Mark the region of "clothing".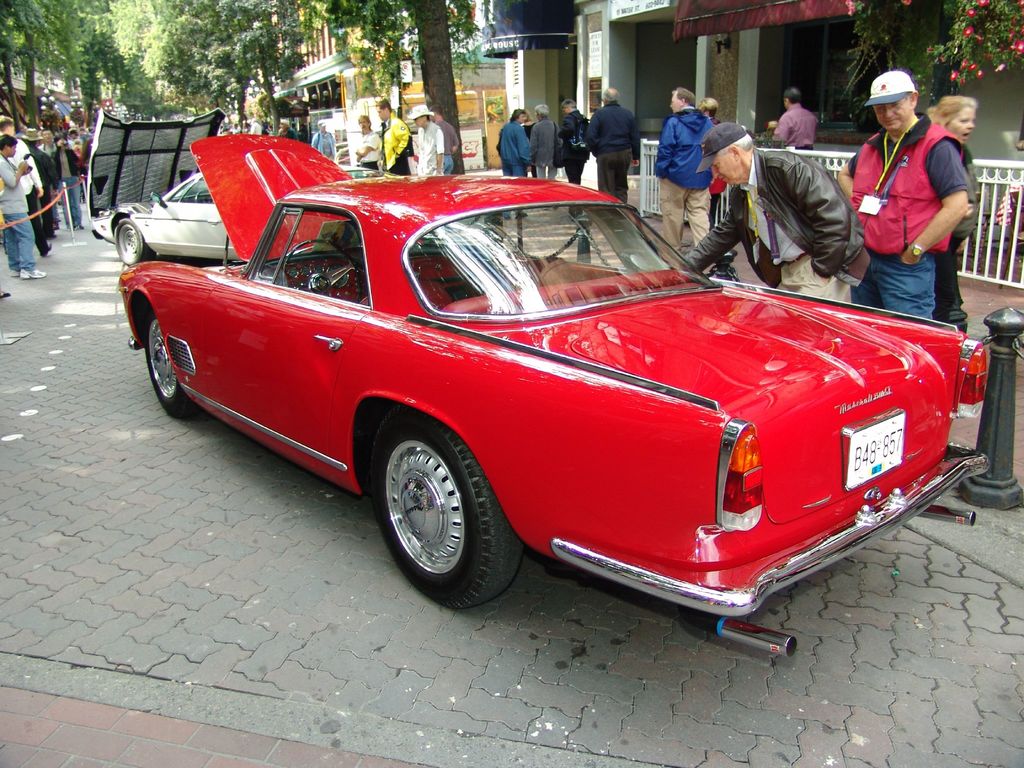
Region: select_region(278, 128, 298, 141).
